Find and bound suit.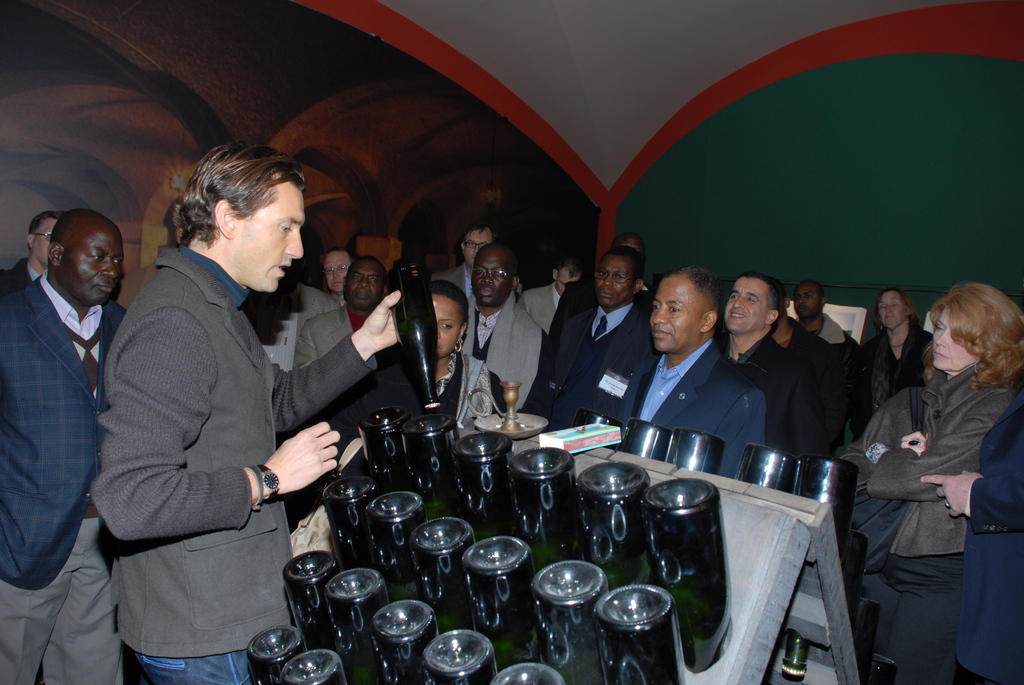
Bound: l=4, t=255, r=40, b=288.
